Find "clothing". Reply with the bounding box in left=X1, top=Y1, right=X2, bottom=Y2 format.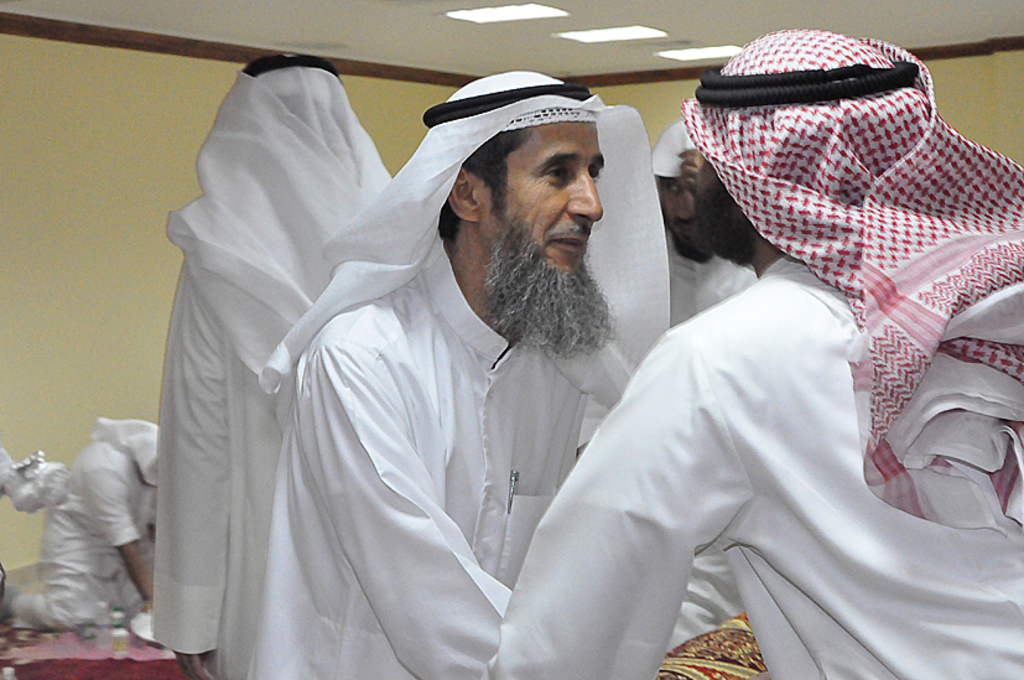
left=12, top=417, right=158, bottom=628.
